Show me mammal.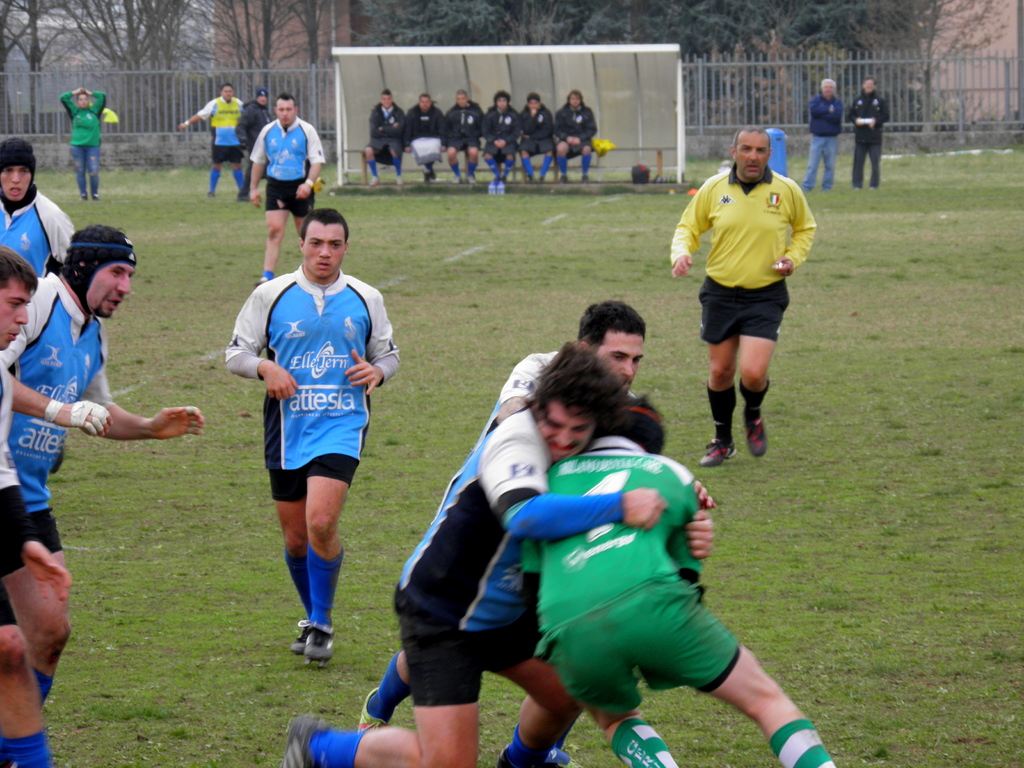
mammal is here: BBox(180, 84, 249, 191).
